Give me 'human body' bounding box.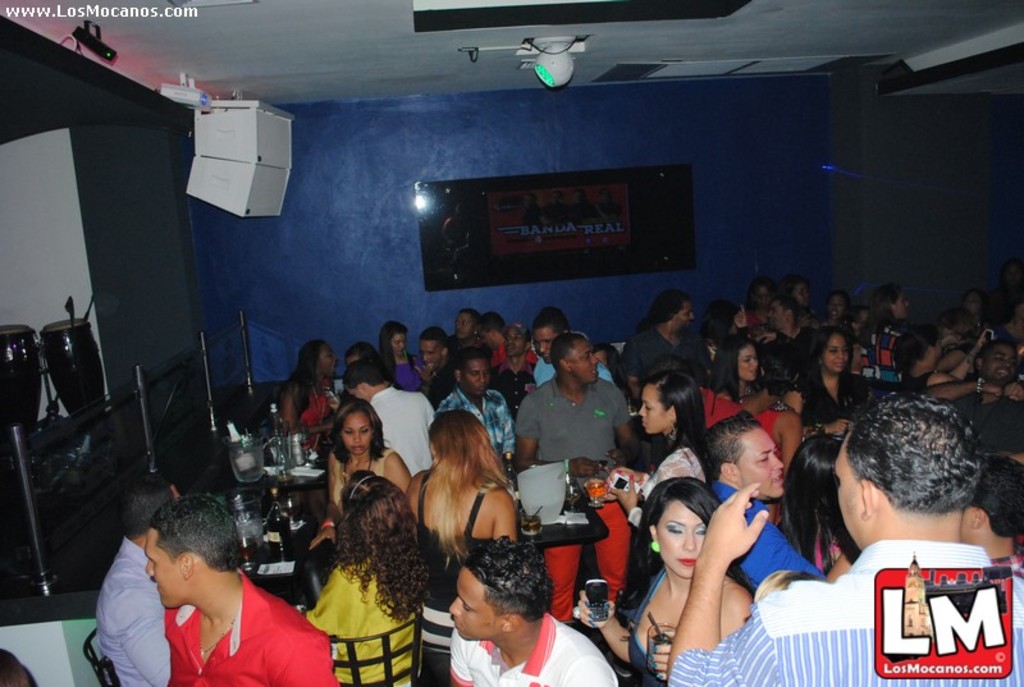
box(349, 356, 440, 489).
